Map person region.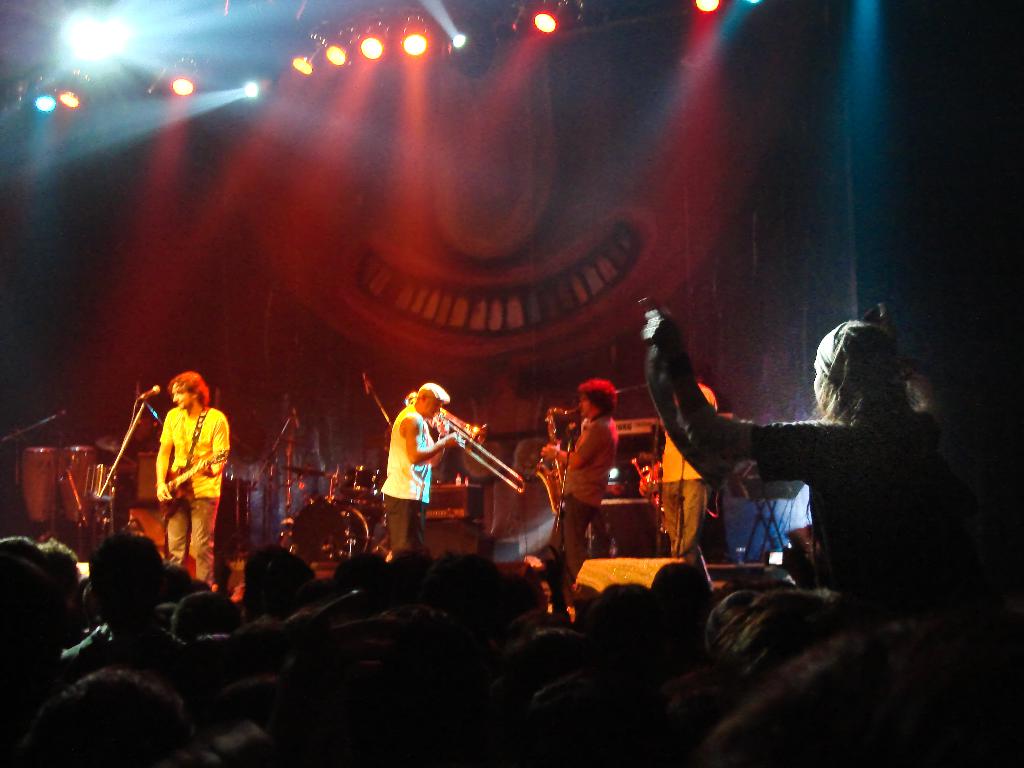
Mapped to Rect(4, 522, 1014, 757).
